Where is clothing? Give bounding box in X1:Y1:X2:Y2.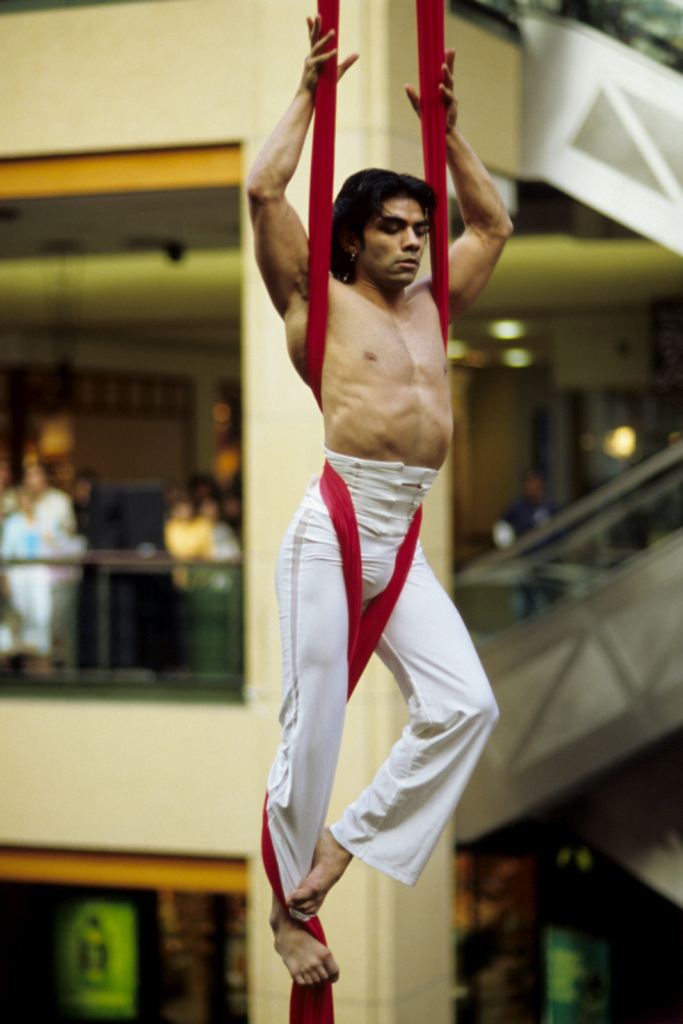
247:454:496:927.
